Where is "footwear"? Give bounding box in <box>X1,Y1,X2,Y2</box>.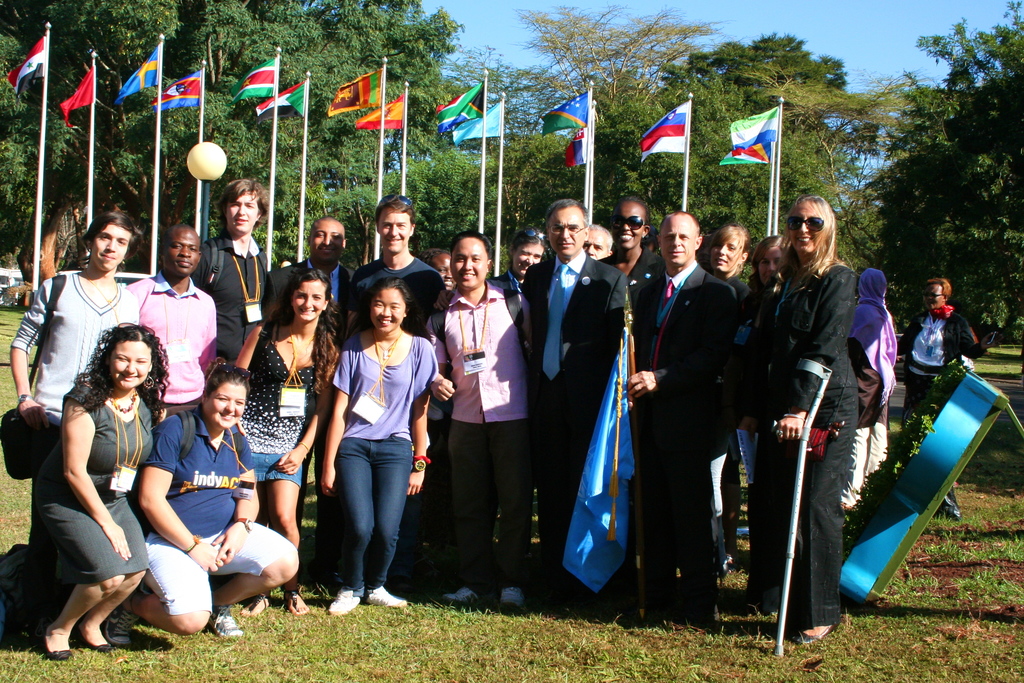
<box>45,625,70,661</box>.
